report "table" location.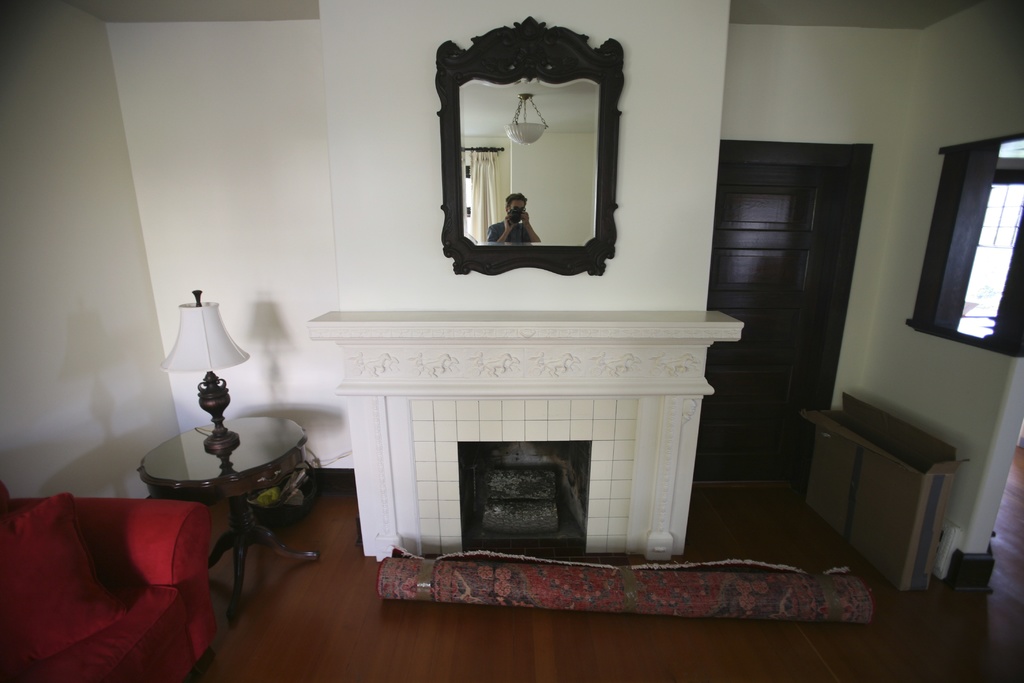
Report: left=124, top=390, right=318, bottom=592.
